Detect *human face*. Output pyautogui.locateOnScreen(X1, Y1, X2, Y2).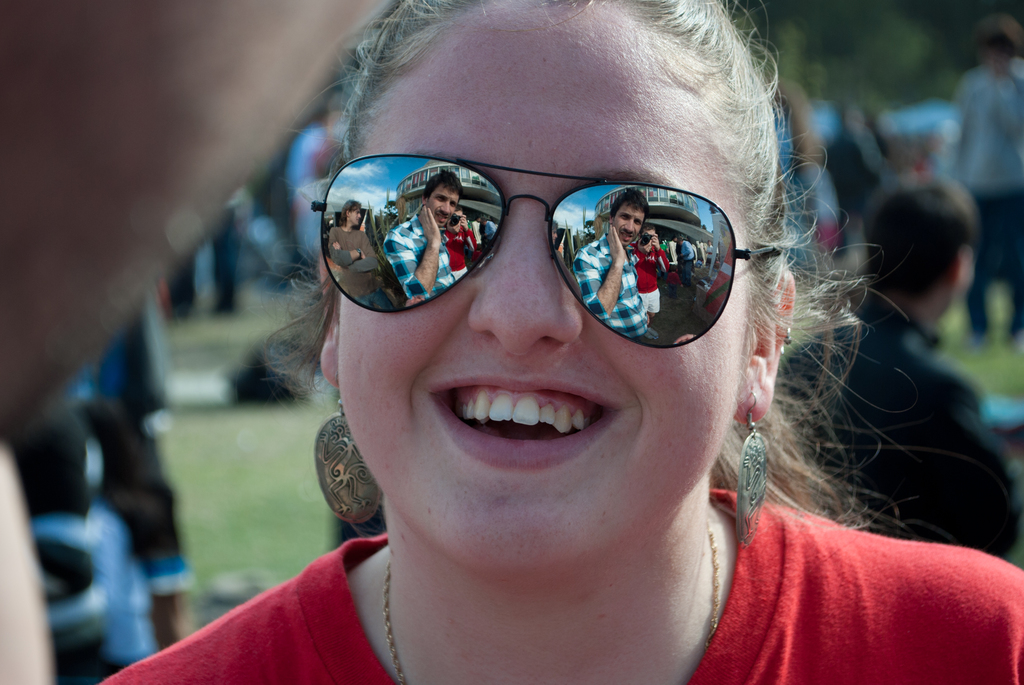
pyautogui.locateOnScreen(351, 207, 360, 226).
